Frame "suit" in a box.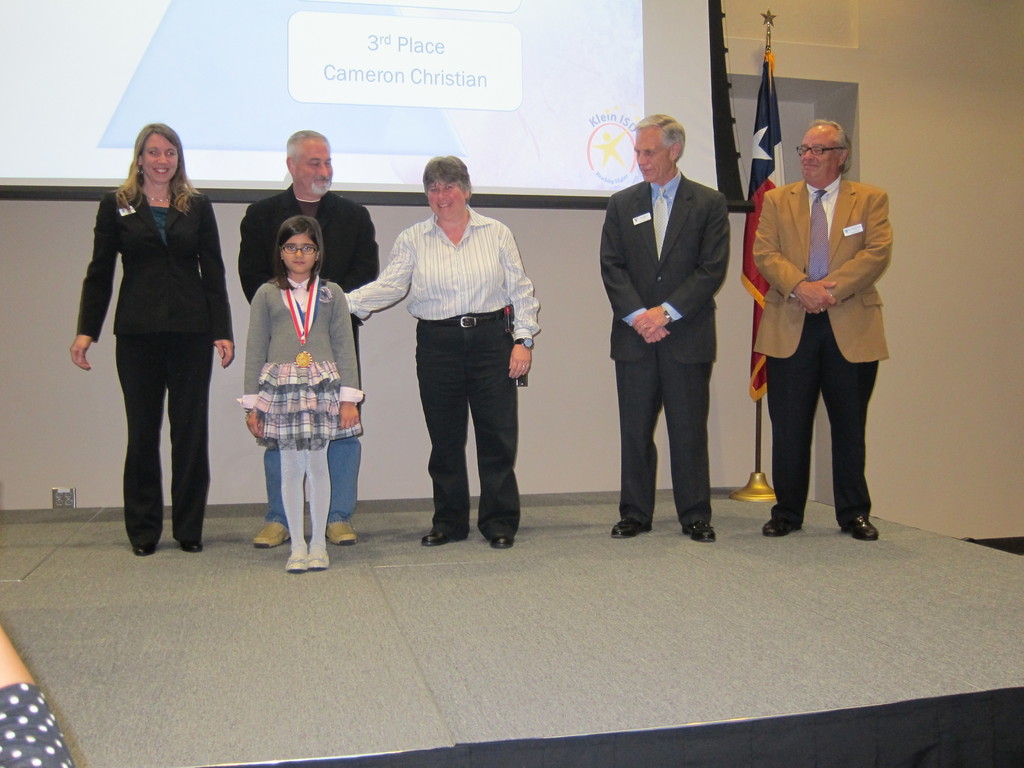
76 181 237 548.
